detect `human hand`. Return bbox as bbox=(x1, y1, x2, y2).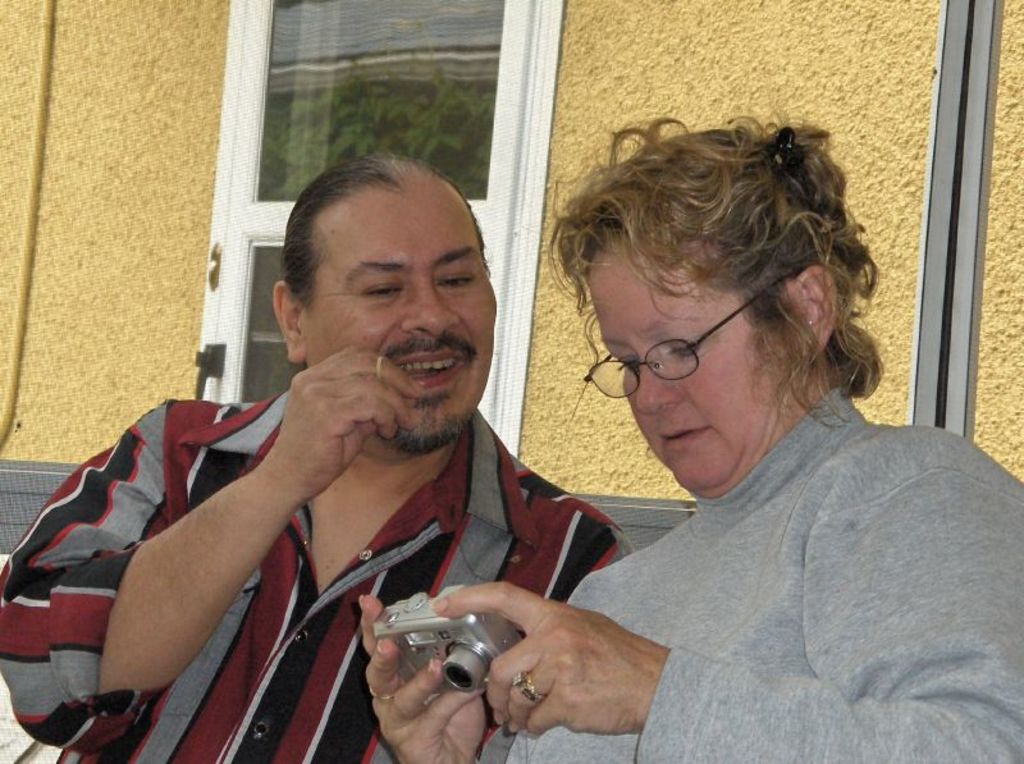
bbox=(358, 593, 490, 763).
